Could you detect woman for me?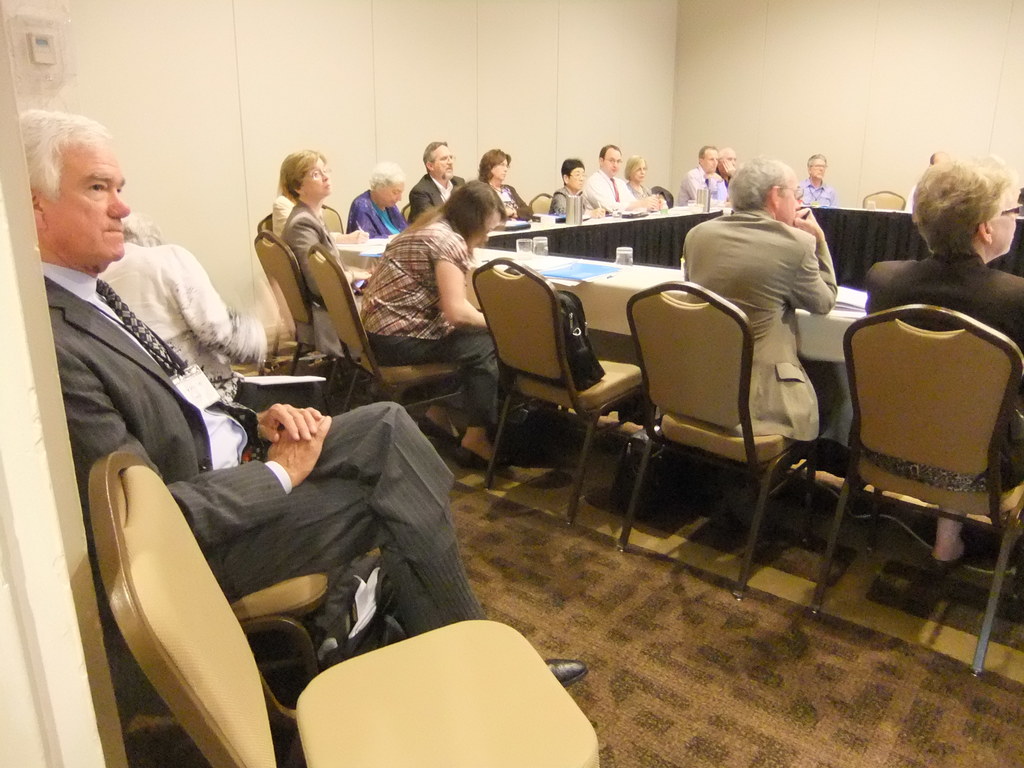
Detection result: {"left": 268, "top": 151, "right": 369, "bottom": 358}.
